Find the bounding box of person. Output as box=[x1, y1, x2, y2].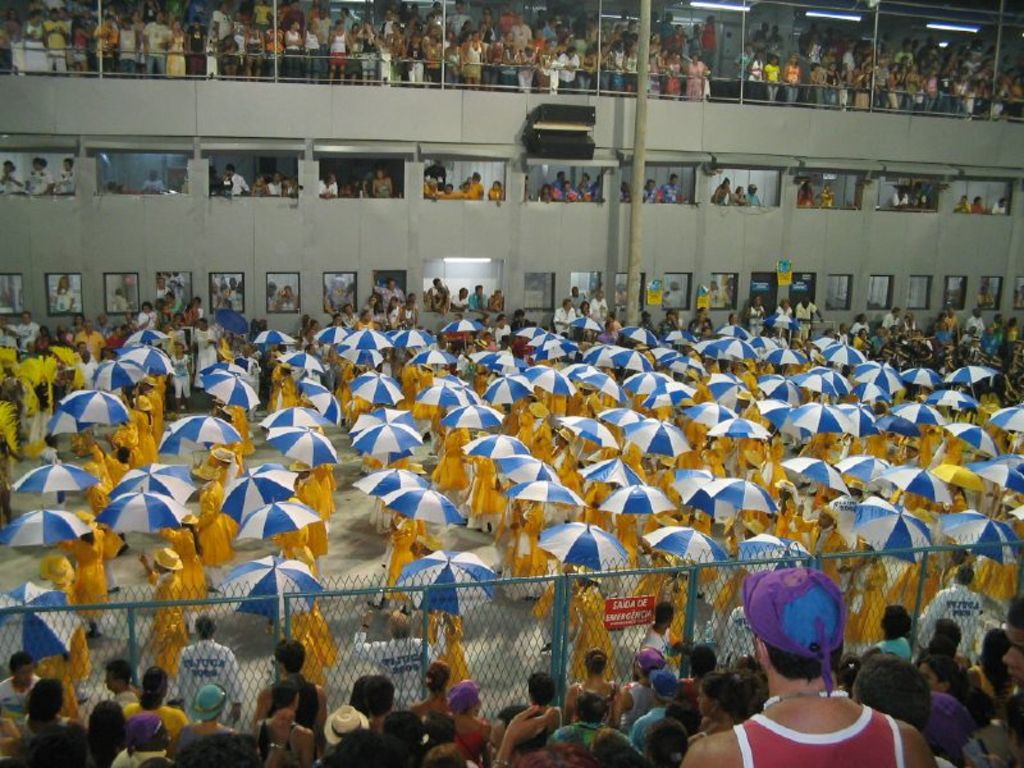
box=[733, 187, 746, 205].
